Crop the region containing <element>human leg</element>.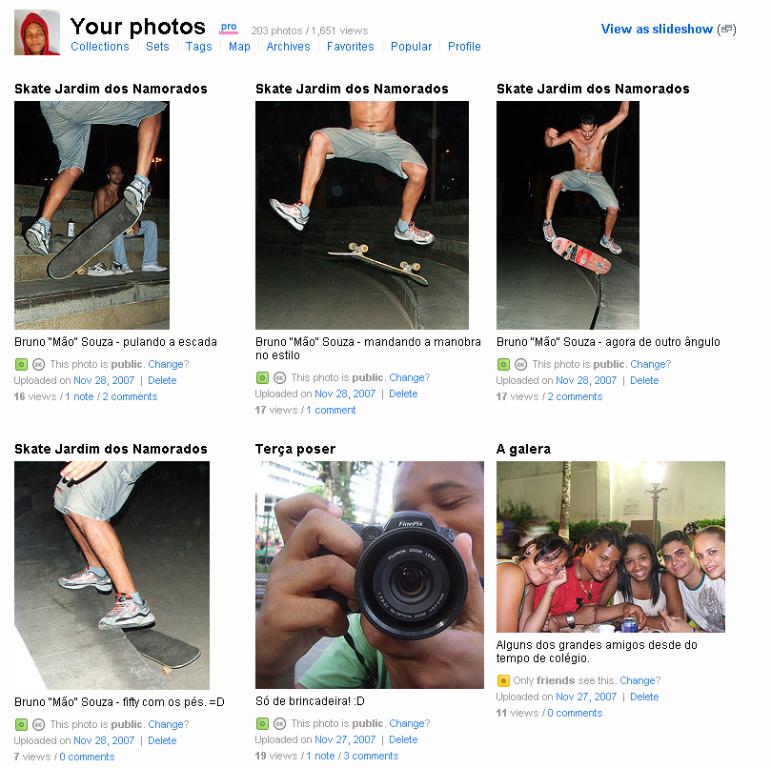
Crop region: 57 476 112 593.
